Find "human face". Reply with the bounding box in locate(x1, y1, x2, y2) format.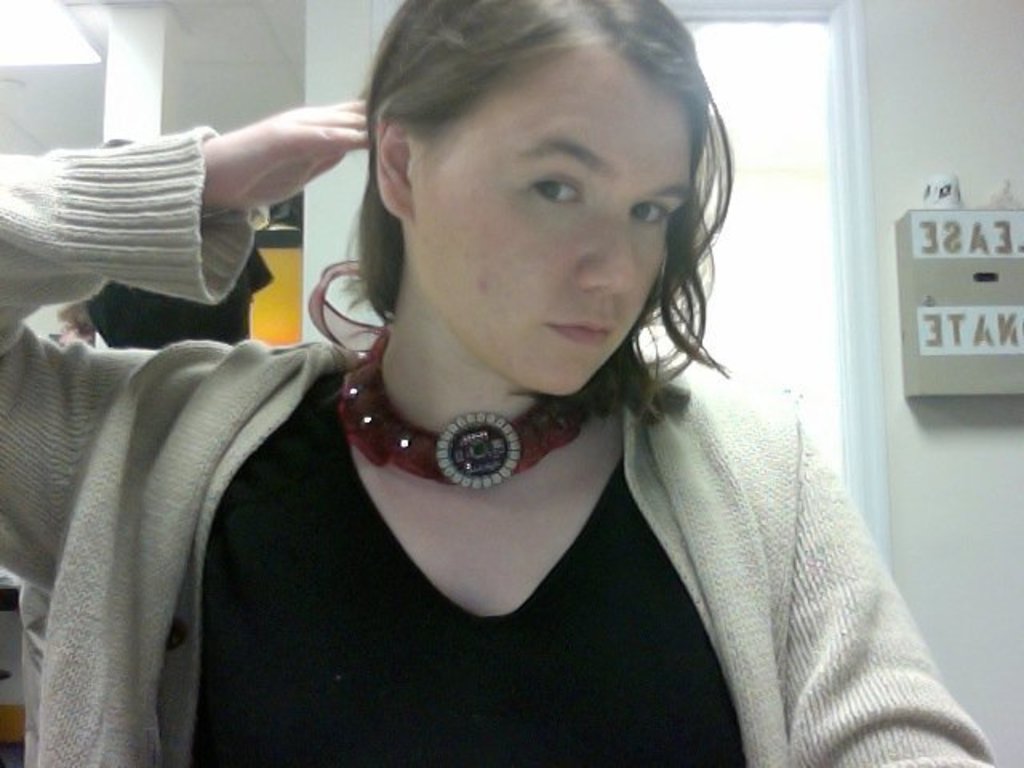
locate(413, 38, 691, 395).
